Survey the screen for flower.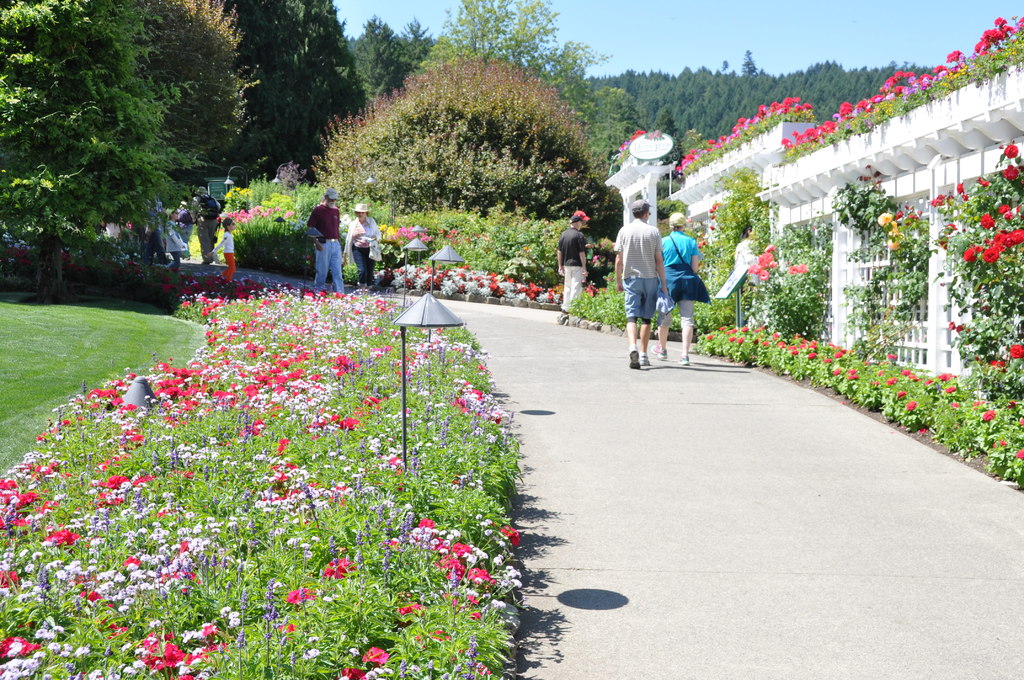
Survey found: region(1007, 345, 1023, 360).
